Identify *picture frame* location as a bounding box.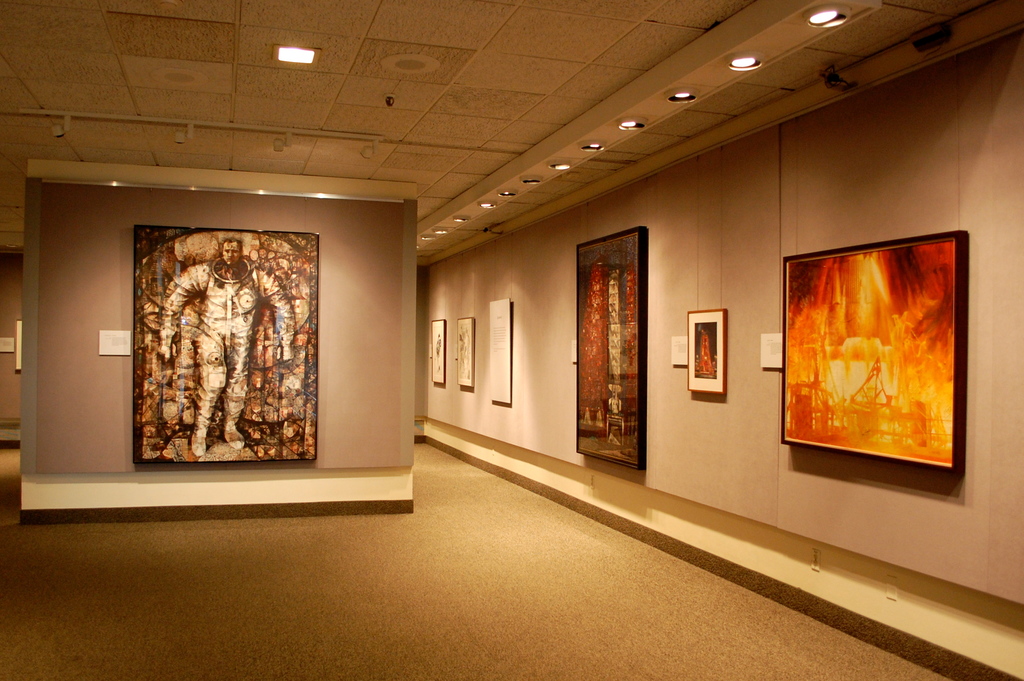
x1=778, y1=224, x2=973, y2=478.
